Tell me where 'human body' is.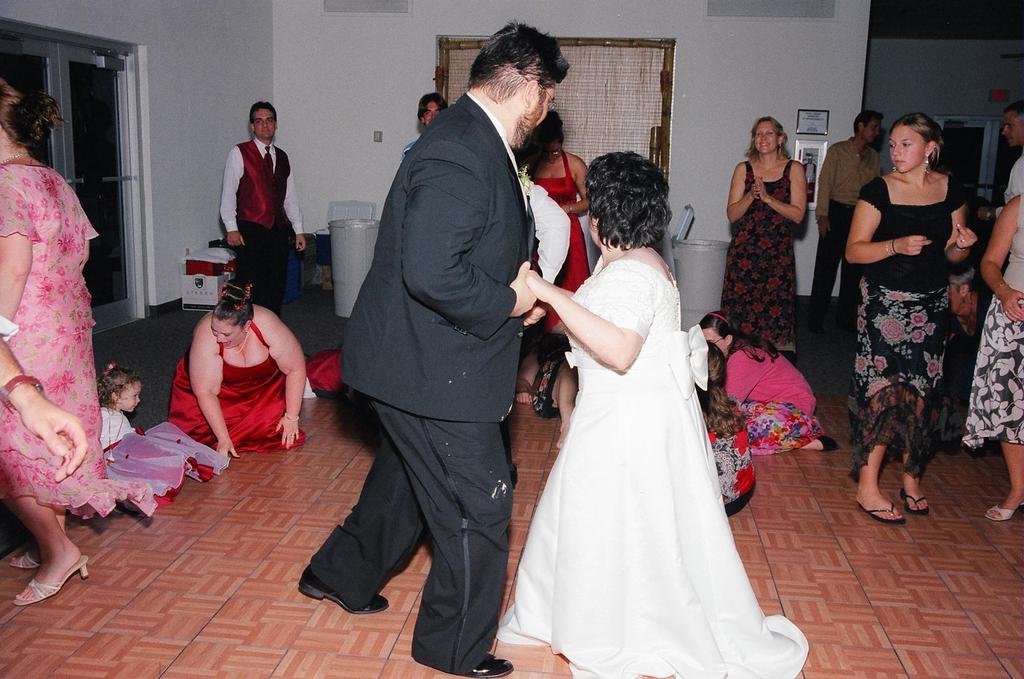
'human body' is at 810/131/886/338.
